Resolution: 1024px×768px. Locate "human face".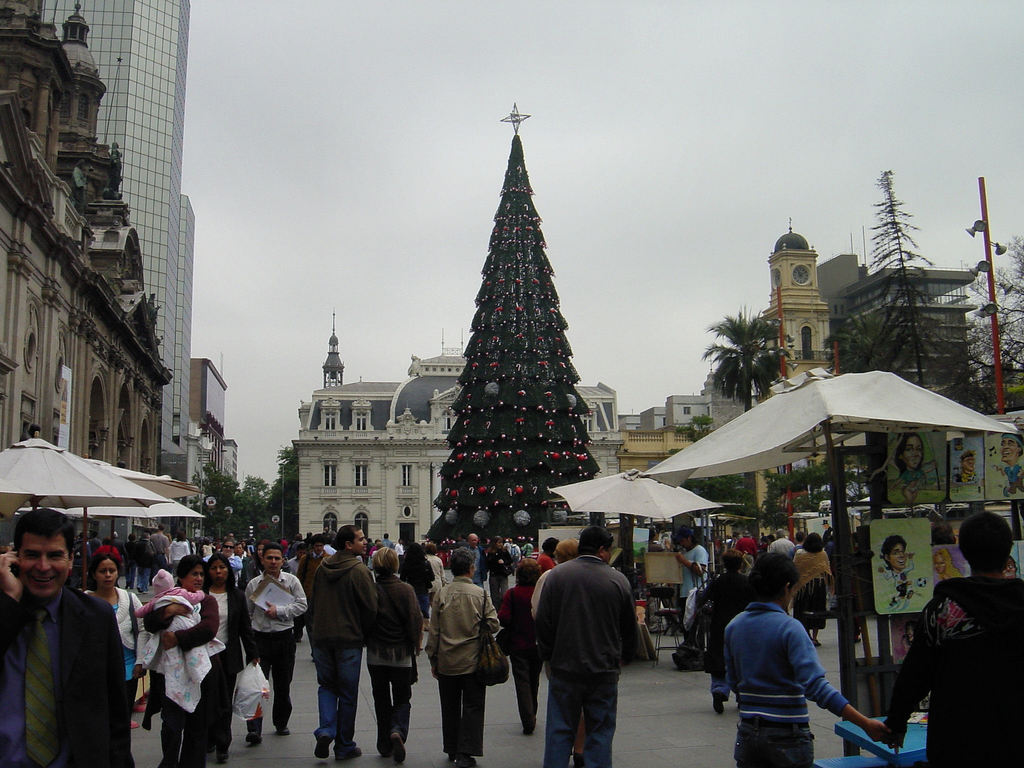
region(1000, 438, 1017, 463).
